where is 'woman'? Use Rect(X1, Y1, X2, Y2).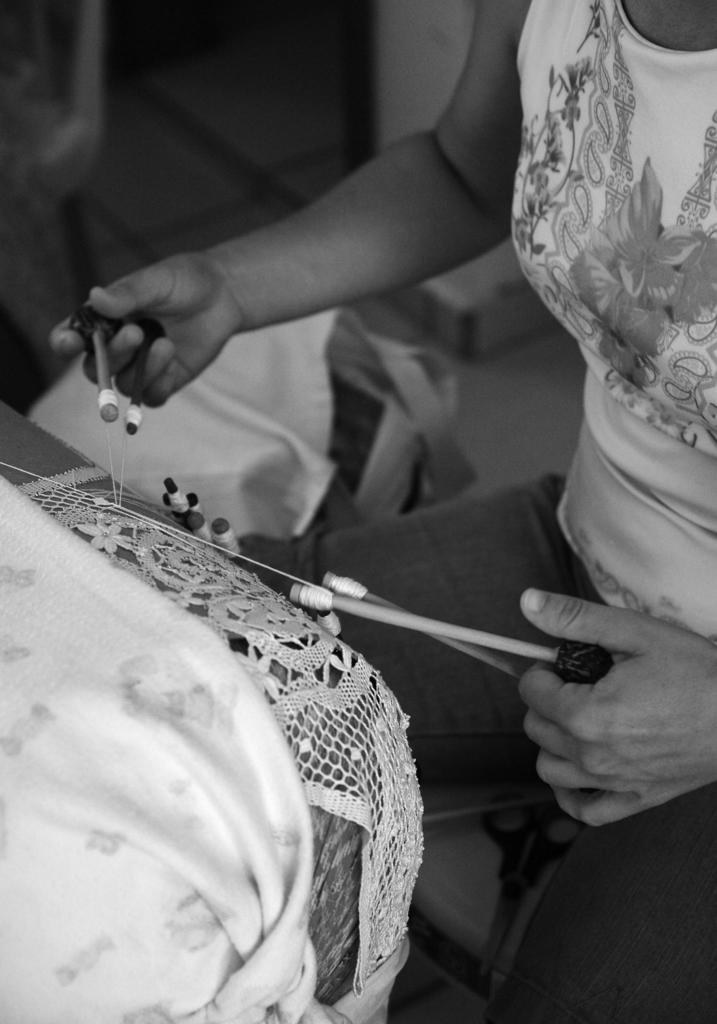
Rect(48, 0, 716, 1023).
